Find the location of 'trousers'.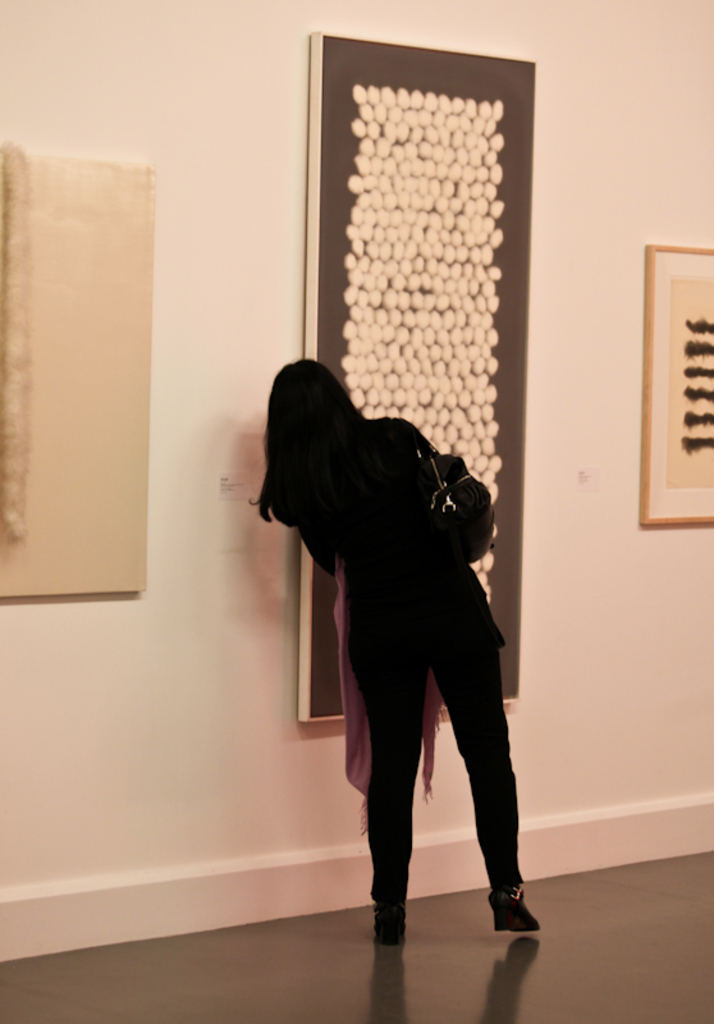
Location: {"x1": 322, "y1": 595, "x2": 502, "y2": 896}.
